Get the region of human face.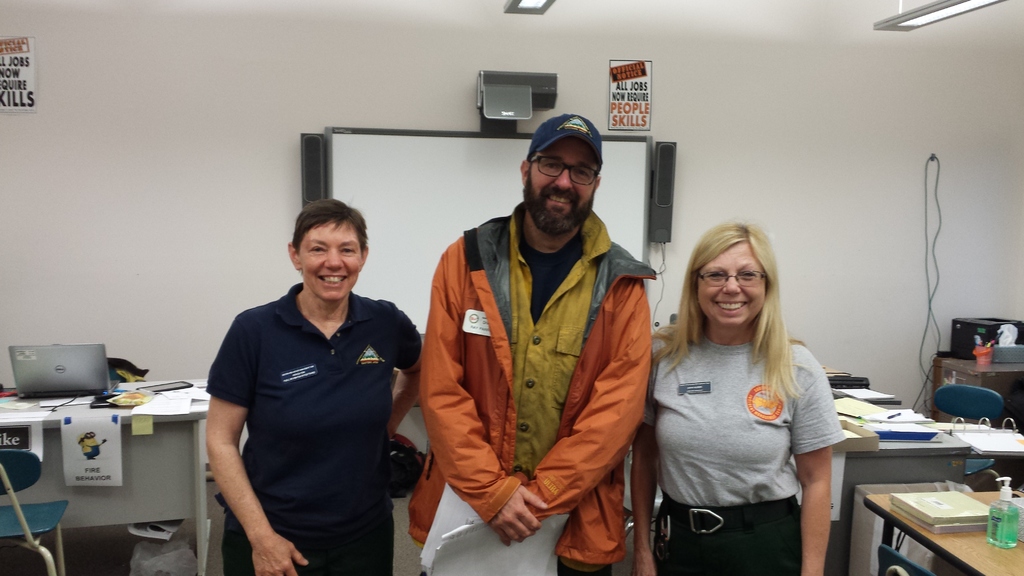
[x1=525, y1=136, x2=597, y2=233].
